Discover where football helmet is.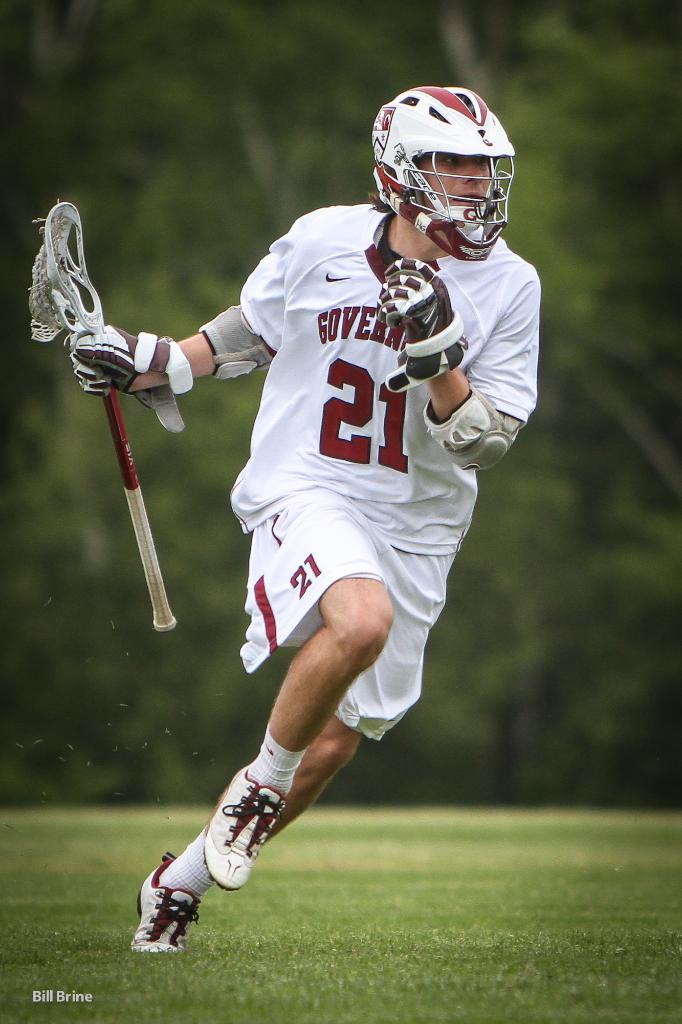
Discovered at 372 83 519 257.
